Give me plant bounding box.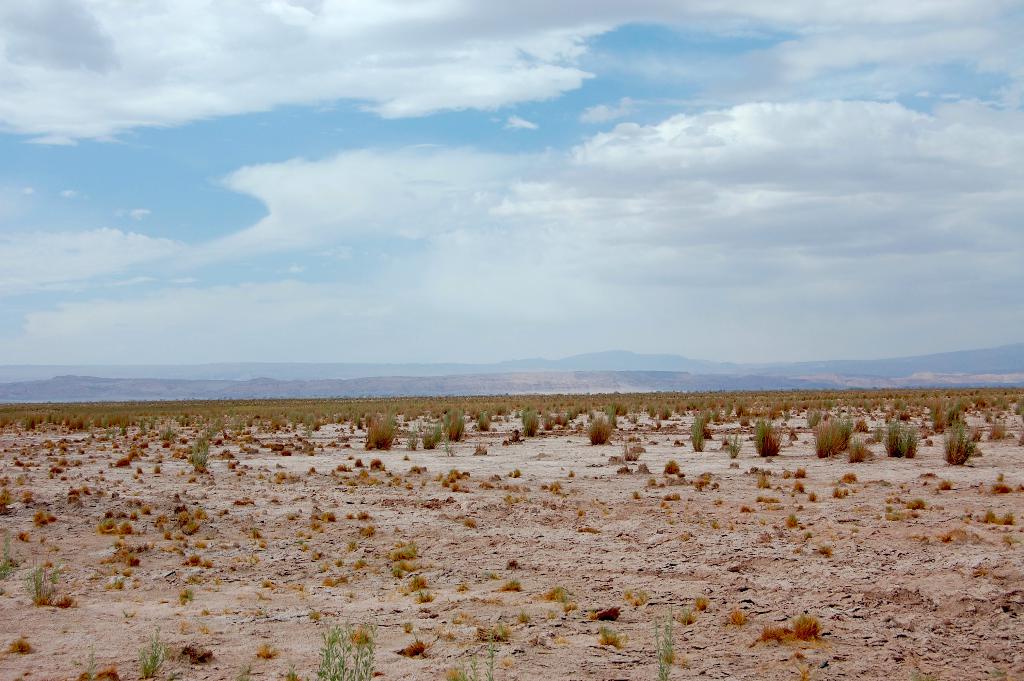
left=198, top=623, right=211, bottom=634.
